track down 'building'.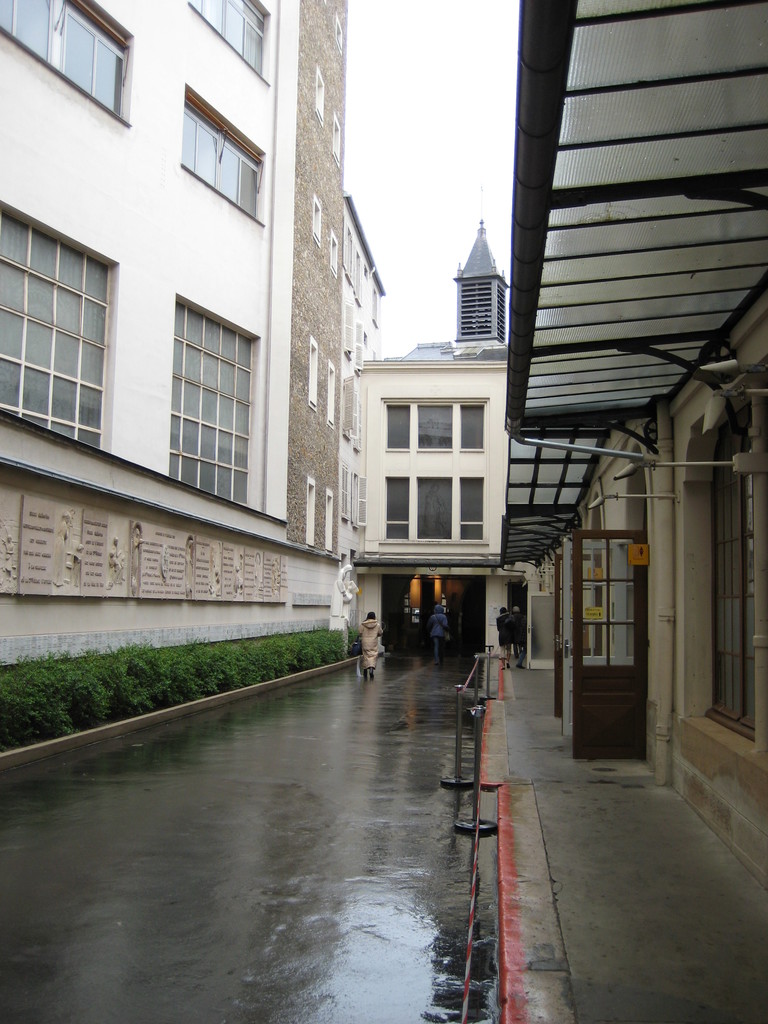
Tracked to <box>0,0,395,657</box>.
